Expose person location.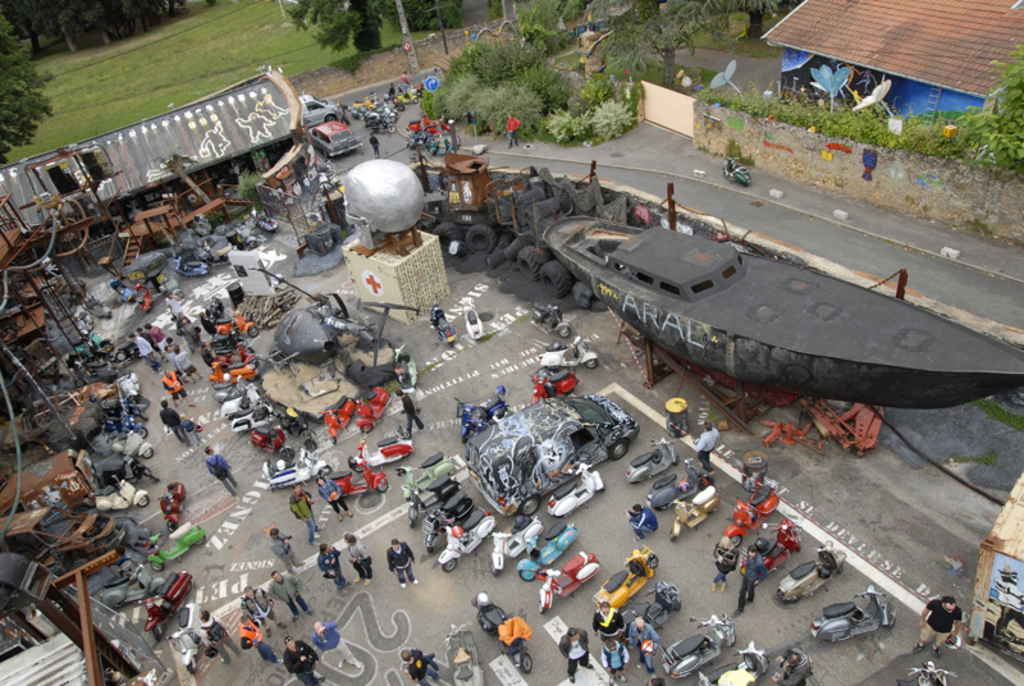
Exposed at crop(384, 534, 421, 593).
